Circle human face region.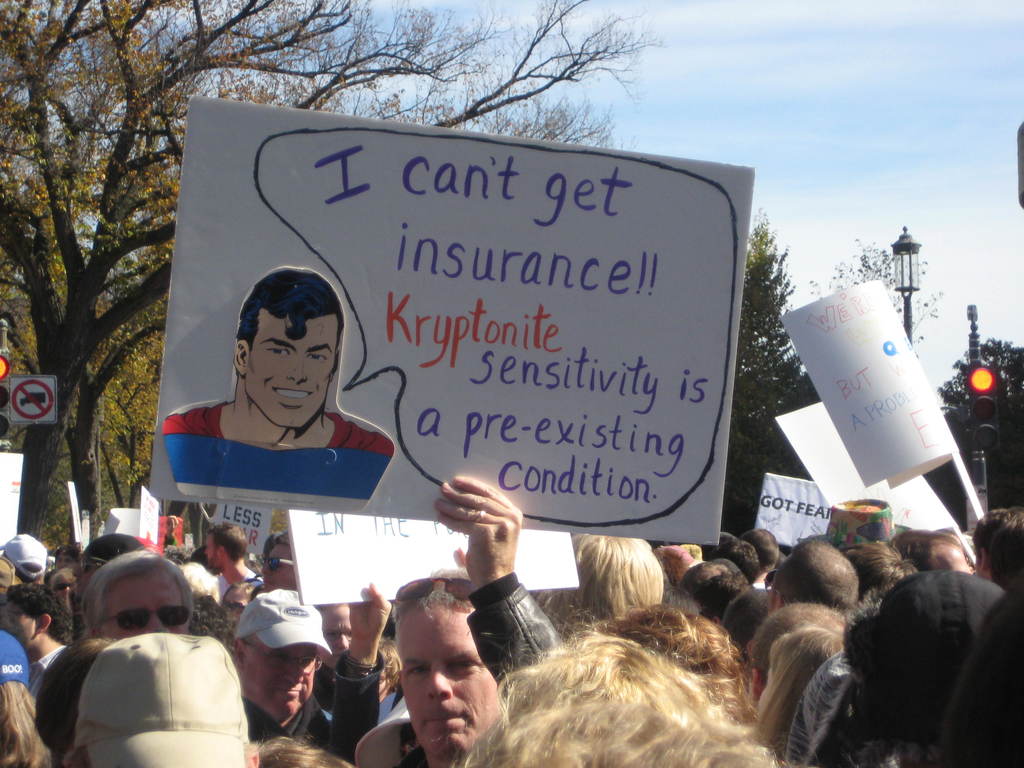
Region: <box>86,572,205,639</box>.
